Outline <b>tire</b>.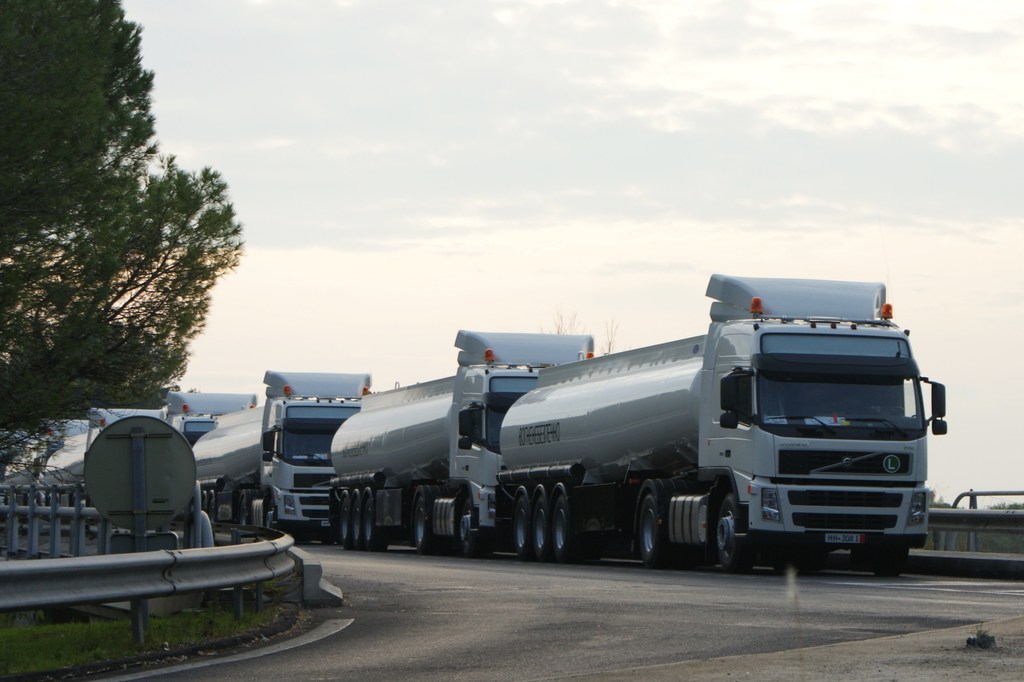
Outline: left=359, top=491, right=386, bottom=550.
